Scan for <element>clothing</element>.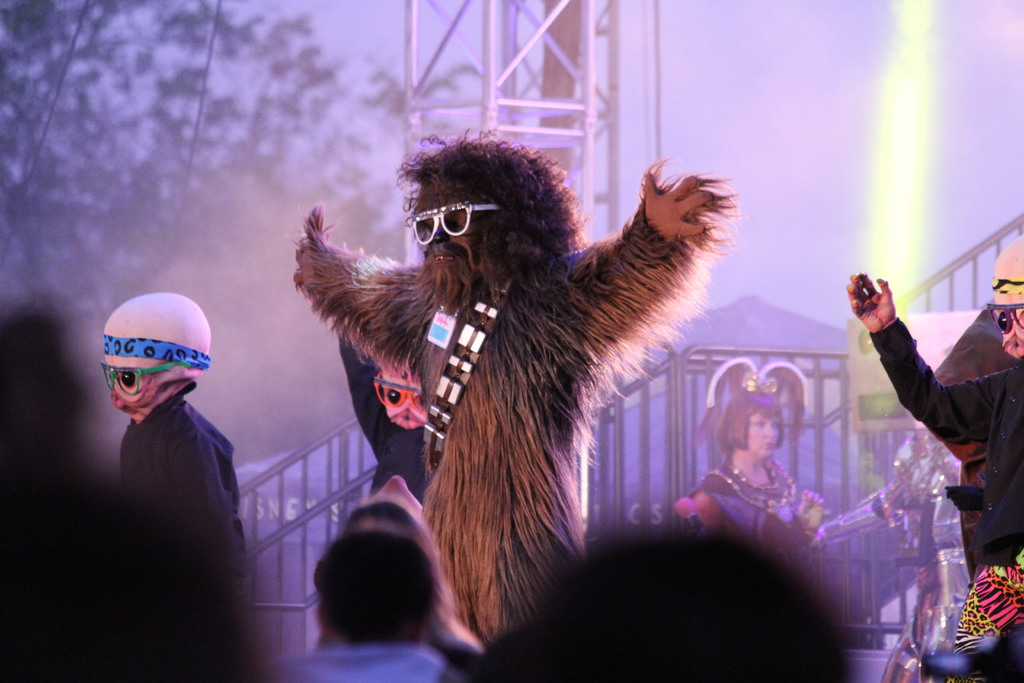
Scan result: crop(266, 642, 463, 682).
